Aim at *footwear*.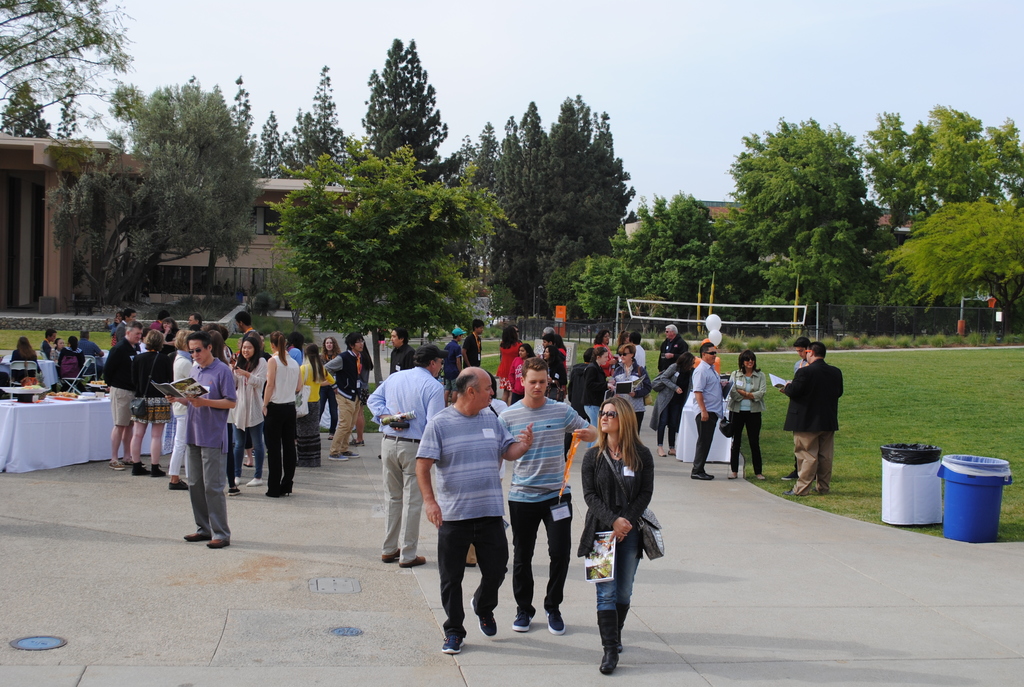
Aimed at select_region(181, 531, 201, 543).
